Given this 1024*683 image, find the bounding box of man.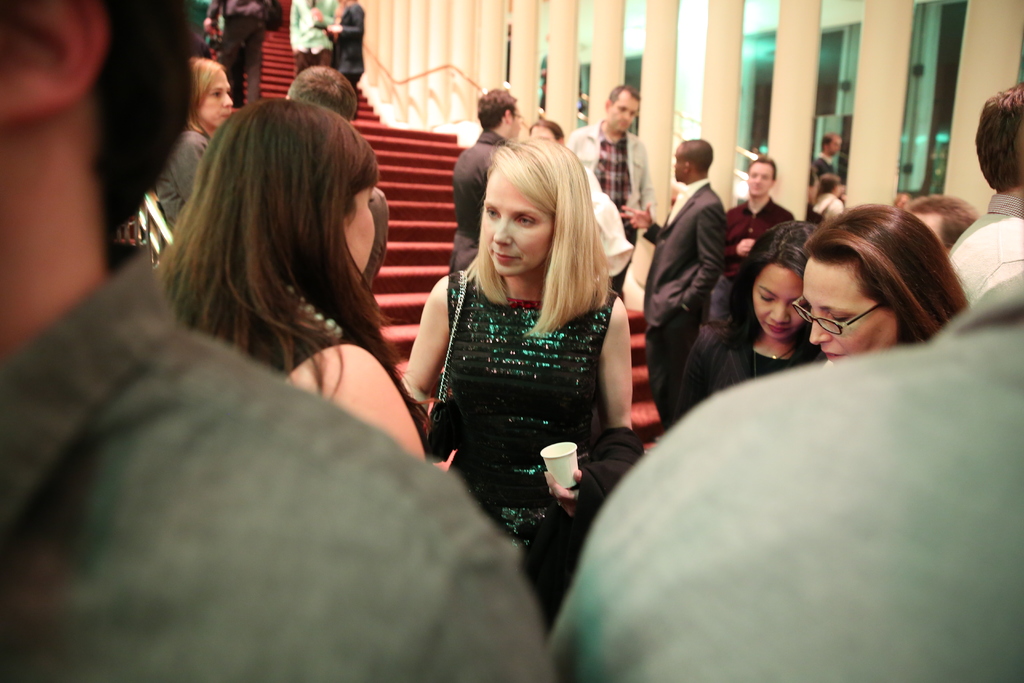
left=720, top=154, right=800, bottom=326.
